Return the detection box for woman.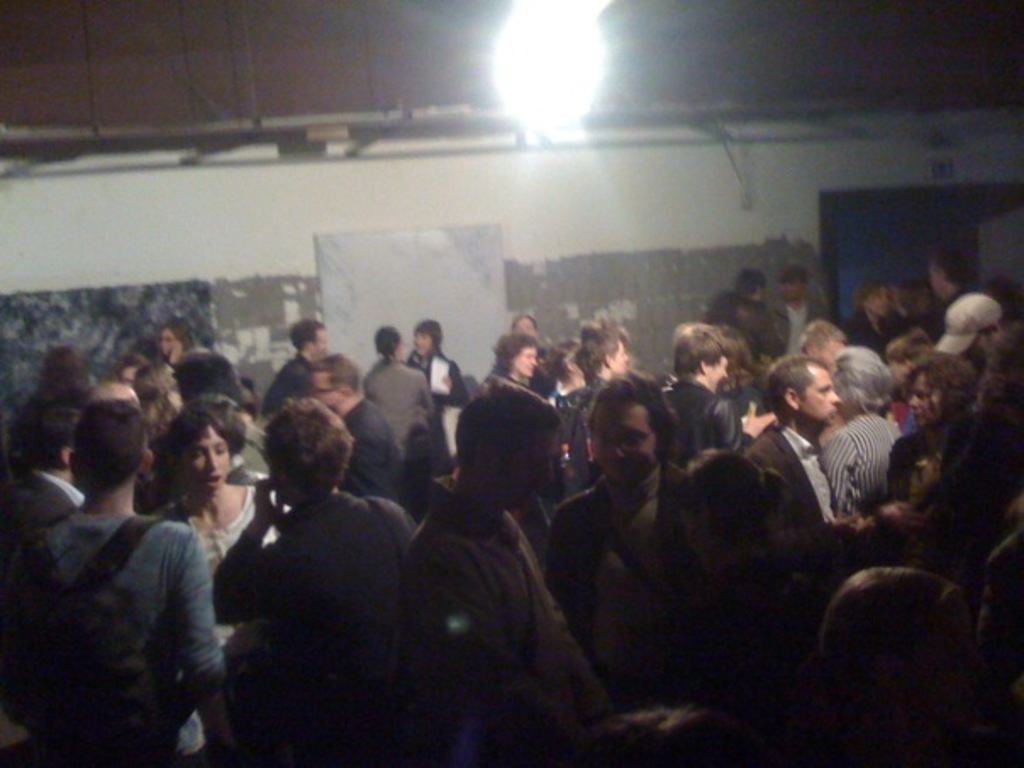
[x1=493, y1=334, x2=539, y2=392].
